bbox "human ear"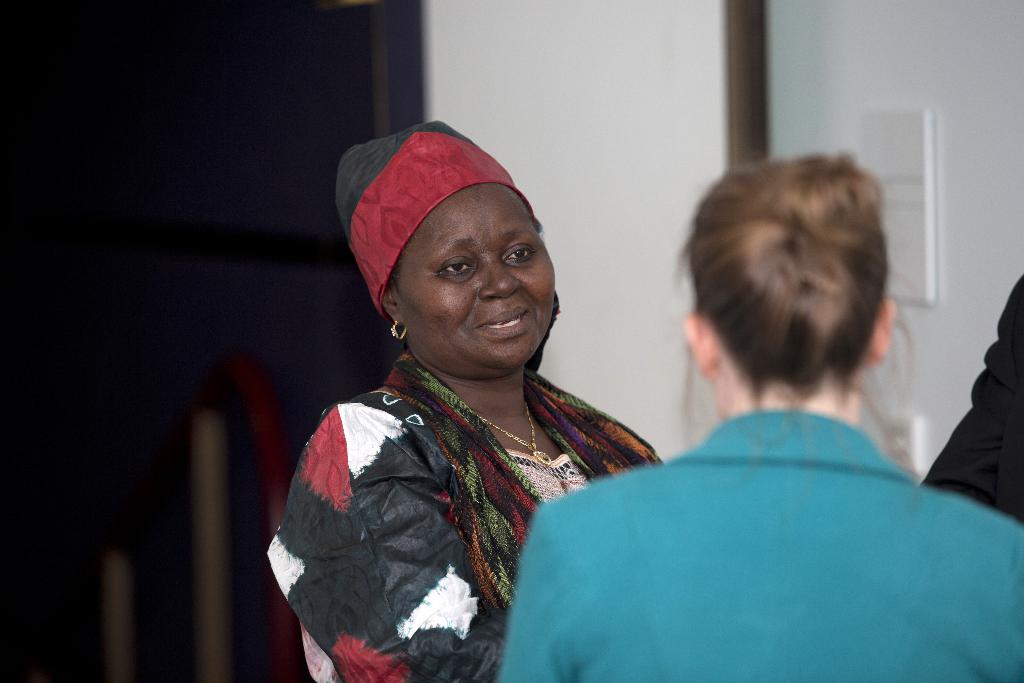
[685, 315, 723, 382]
